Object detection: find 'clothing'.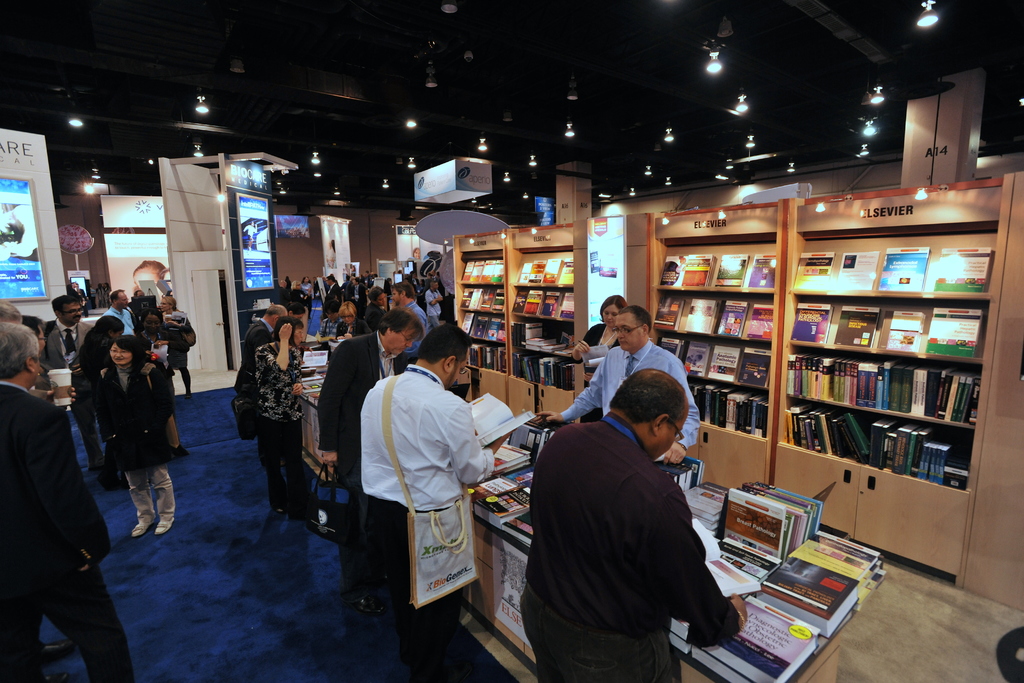
x1=236 y1=320 x2=280 y2=509.
